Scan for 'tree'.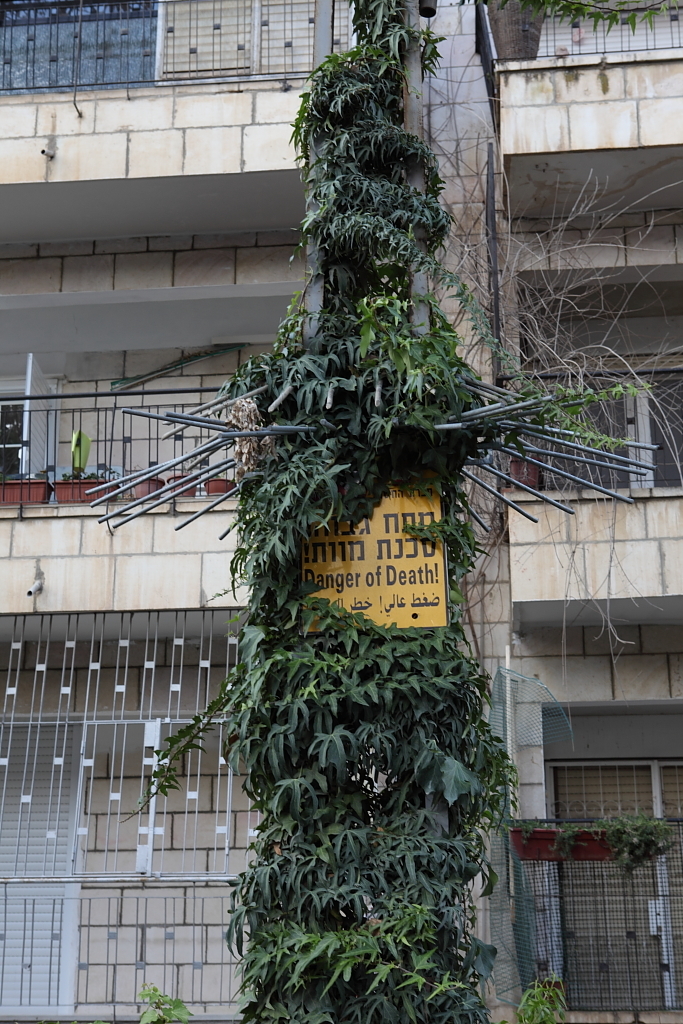
Scan result: locate(68, 82, 612, 984).
